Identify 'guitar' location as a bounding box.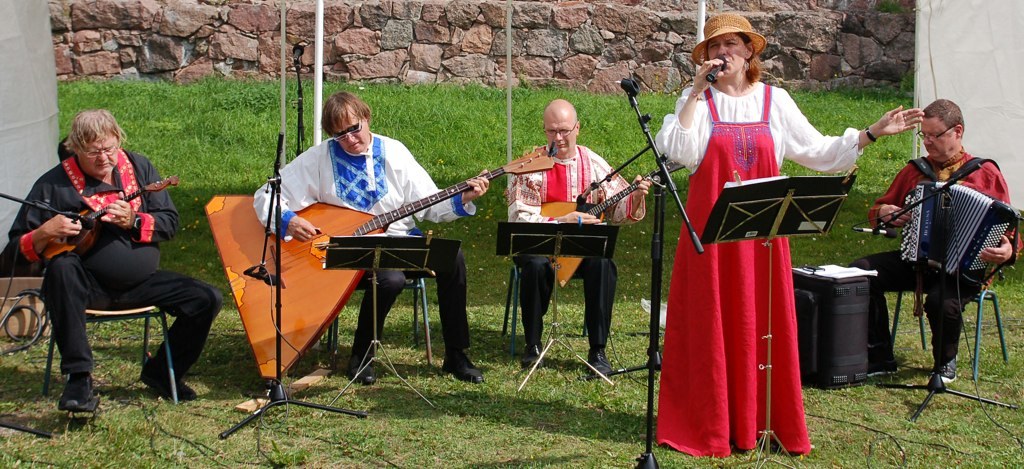
(524,165,665,285).
